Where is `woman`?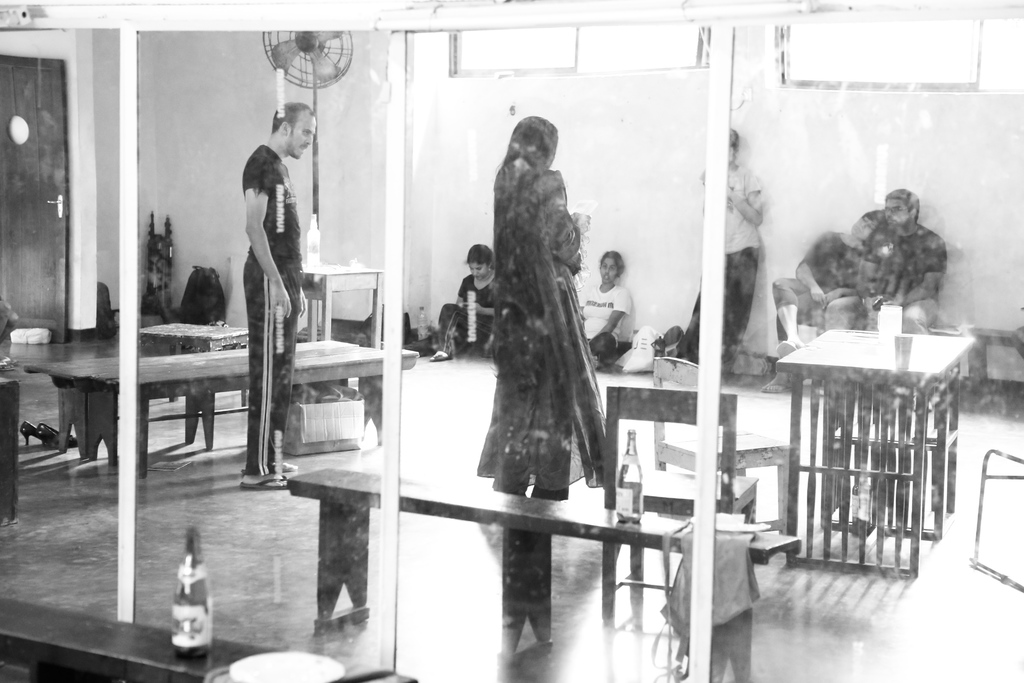
region(403, 244, 496, 363).
